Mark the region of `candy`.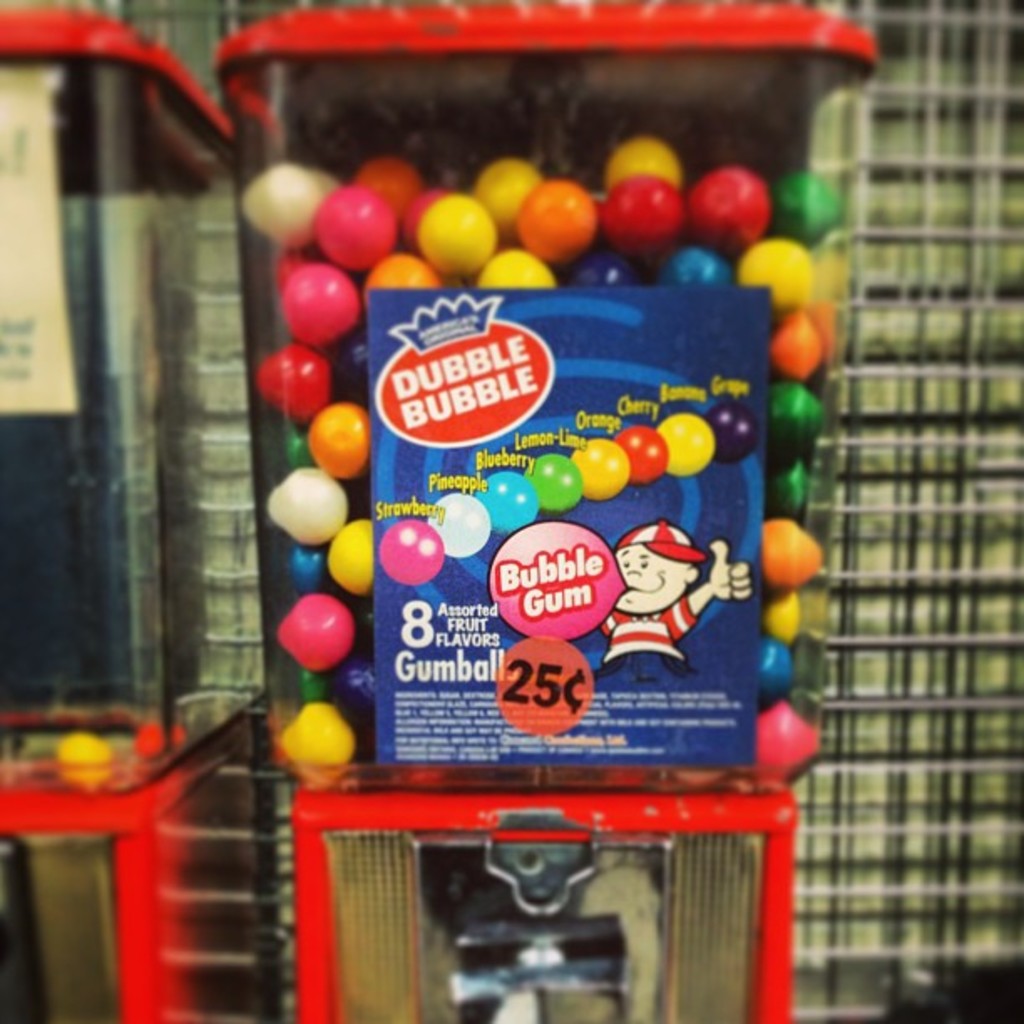
Region: <bbox>136, 719, 196, 775</bbox>.
